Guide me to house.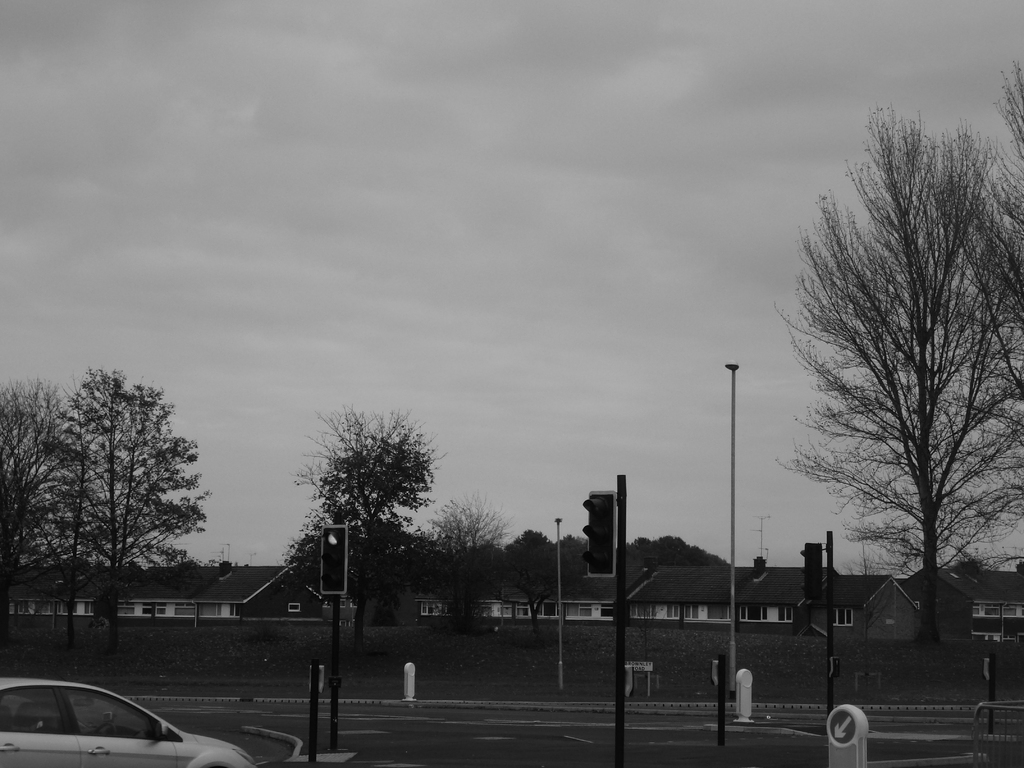
Guidance: x1=906 y1=566 x2=1023 y2=641.
